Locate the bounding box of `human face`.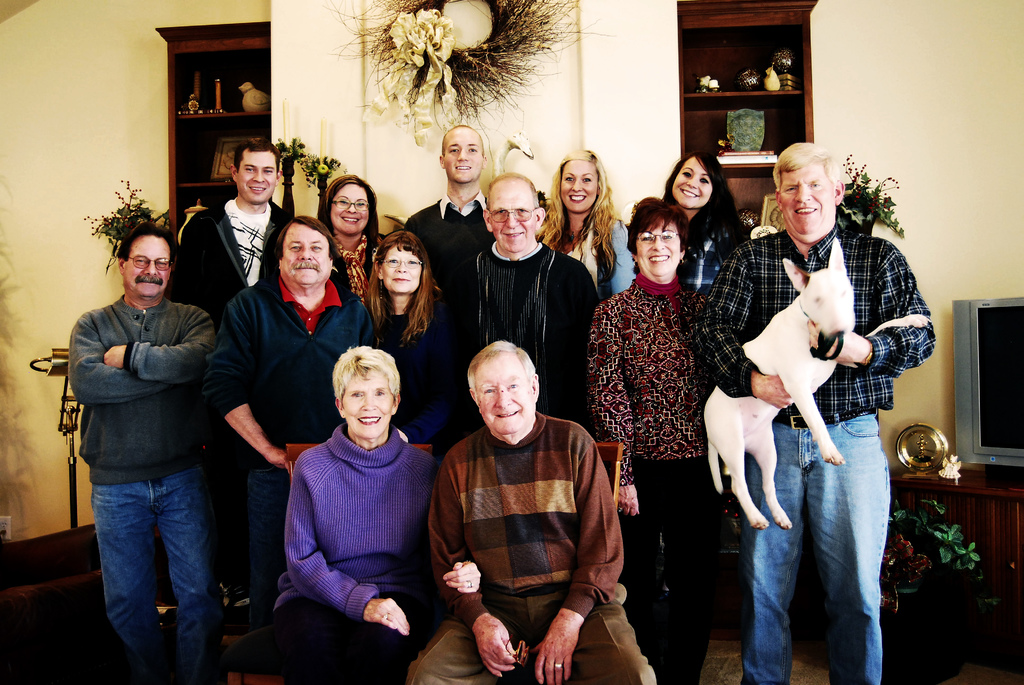
Bounding box: 488 182 540 255.
